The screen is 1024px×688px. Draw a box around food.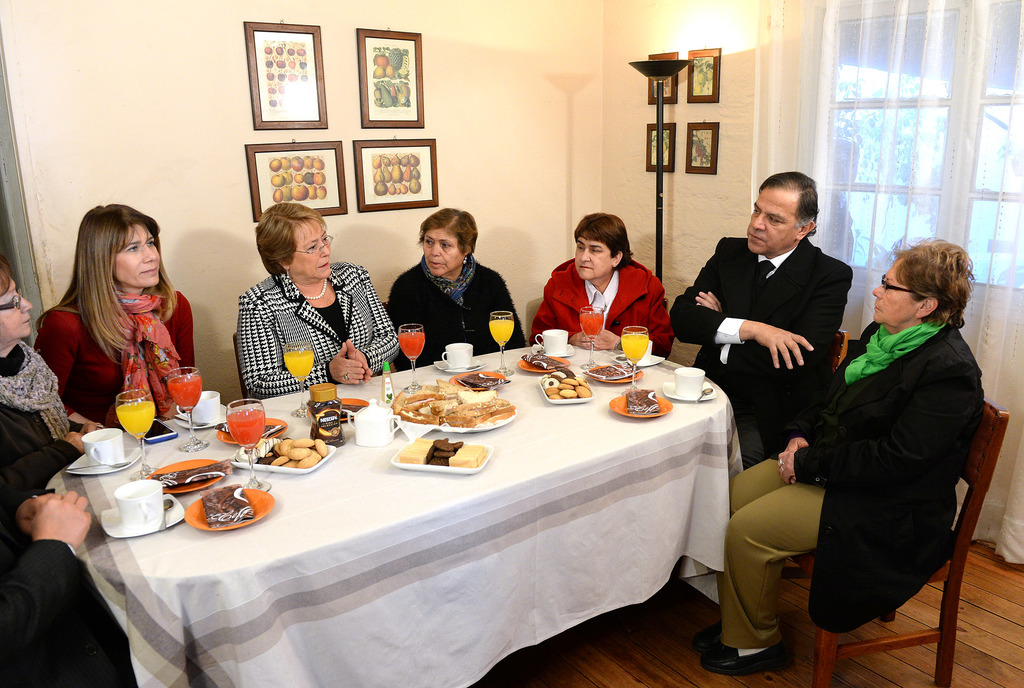
[255,435,326,469].
